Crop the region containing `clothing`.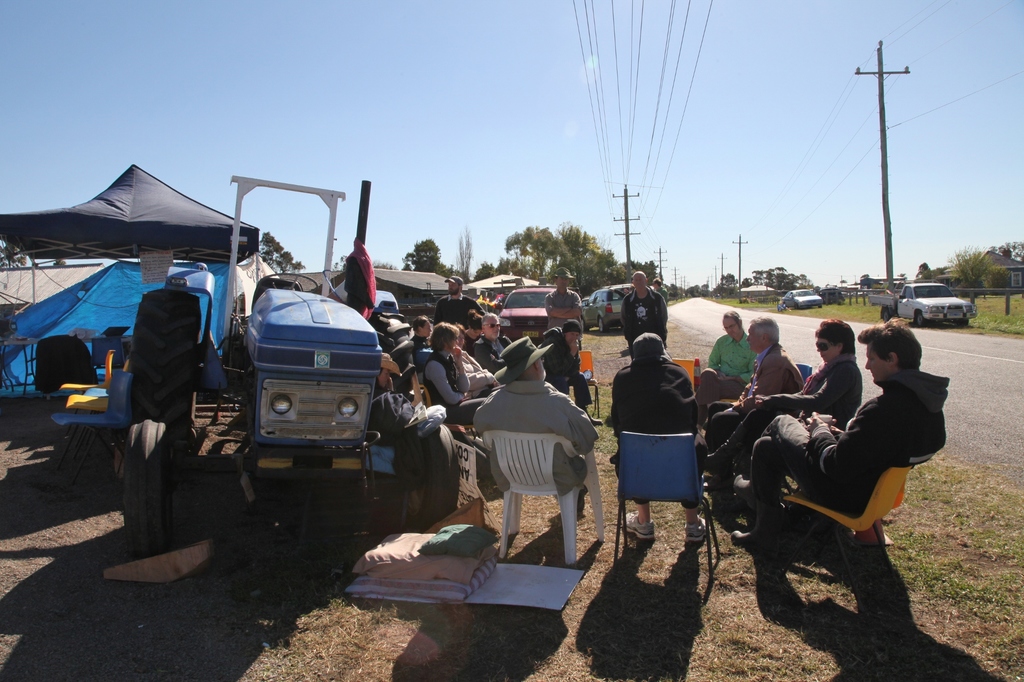
Crop region: 474,379,602,511.
